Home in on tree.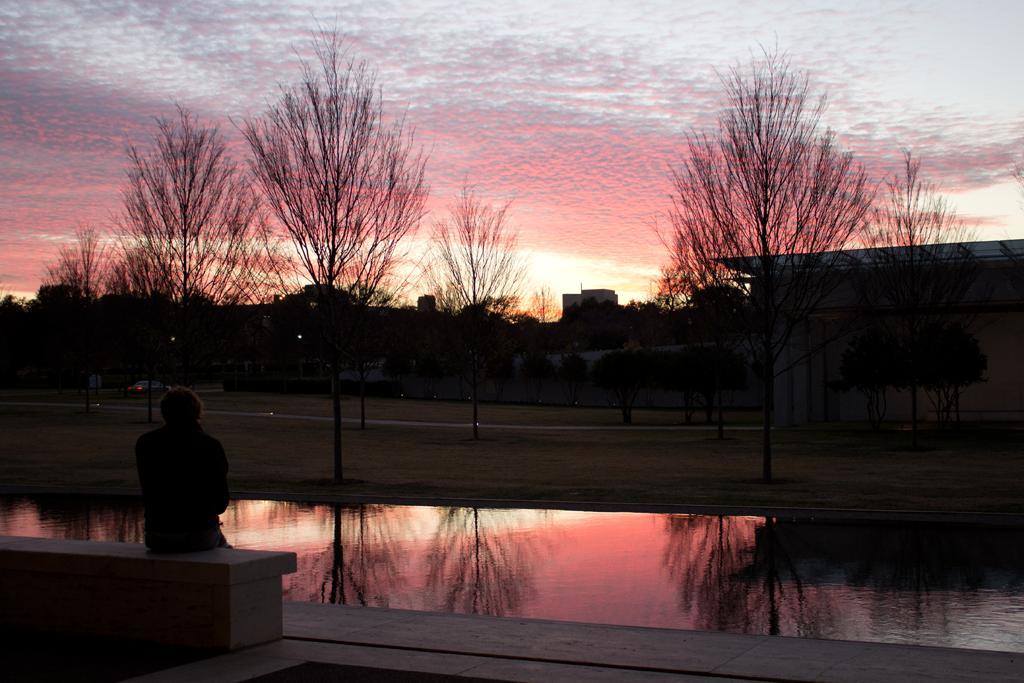
Homed in at (233, 5, 435, 374).
